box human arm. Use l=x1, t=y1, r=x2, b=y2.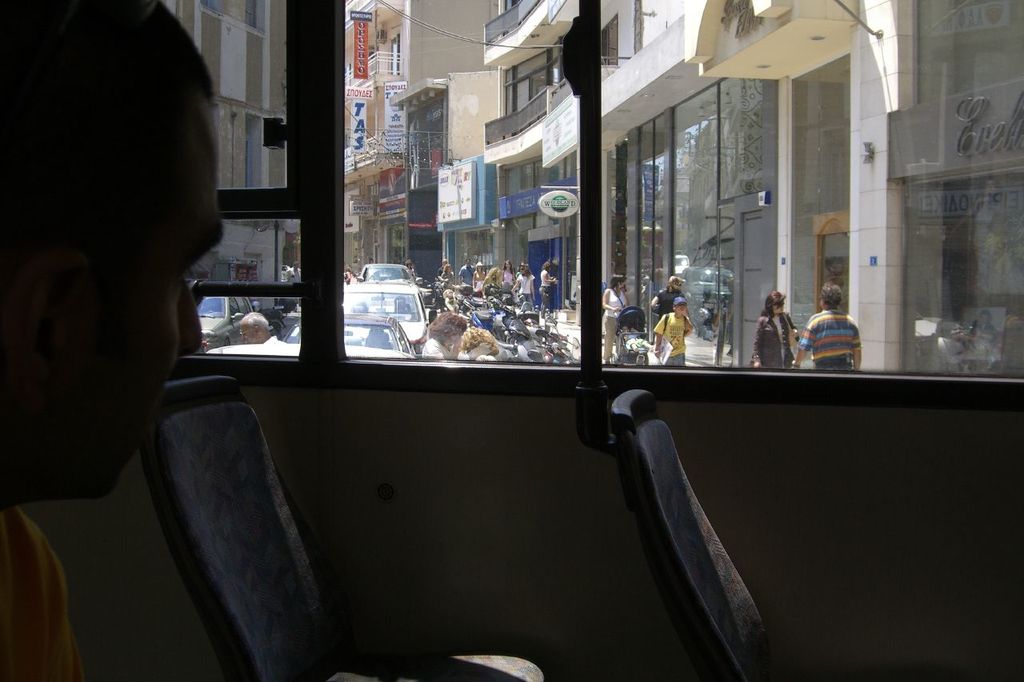
l=791, t=320, r=822, b=373.
